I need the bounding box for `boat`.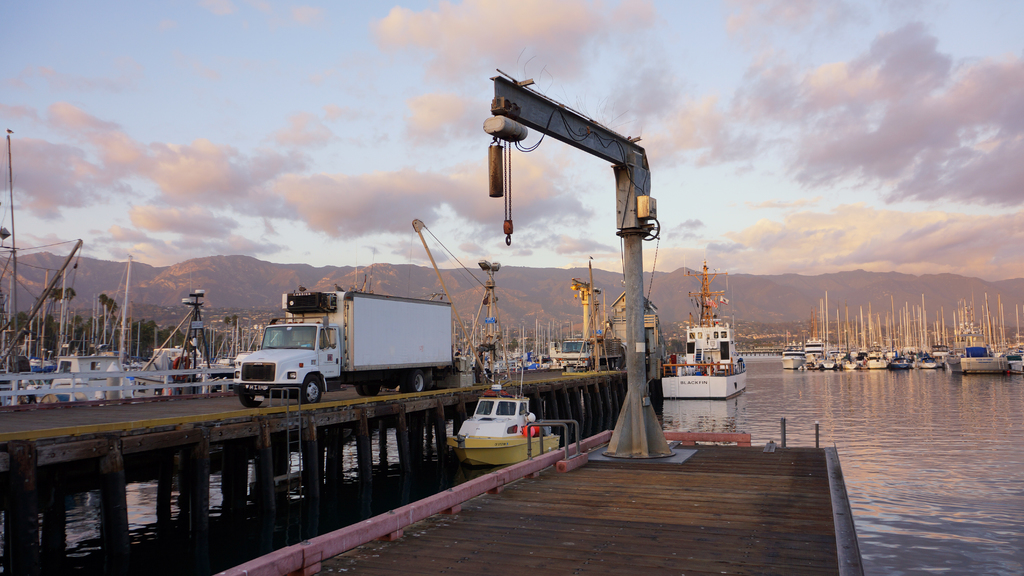
Here it is: 445,362,561,467.
